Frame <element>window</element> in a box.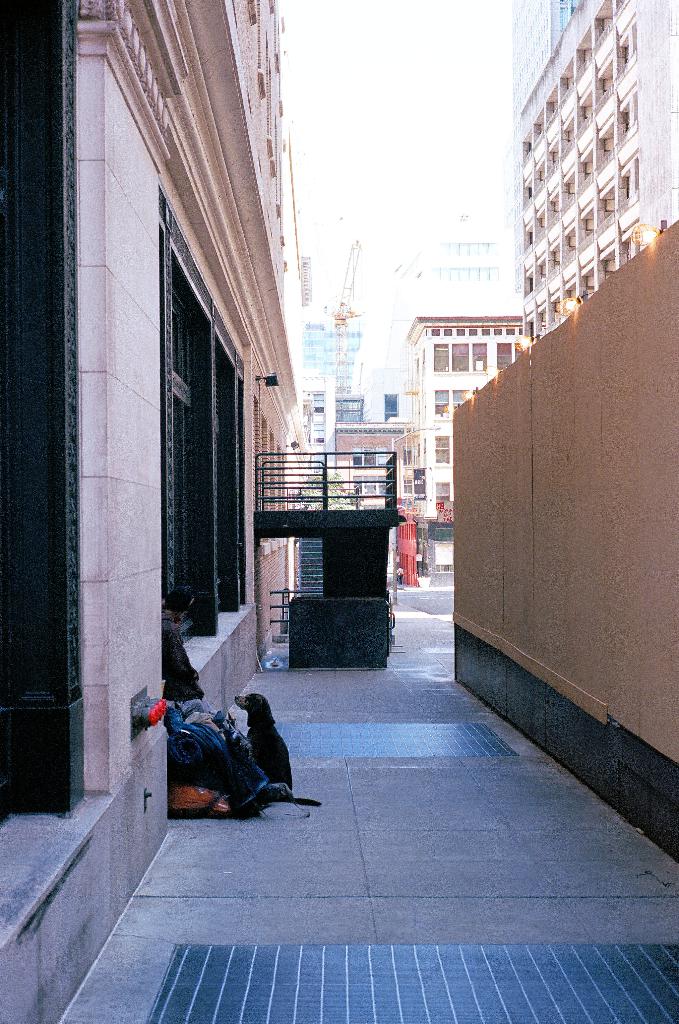
522 174 533 210.
